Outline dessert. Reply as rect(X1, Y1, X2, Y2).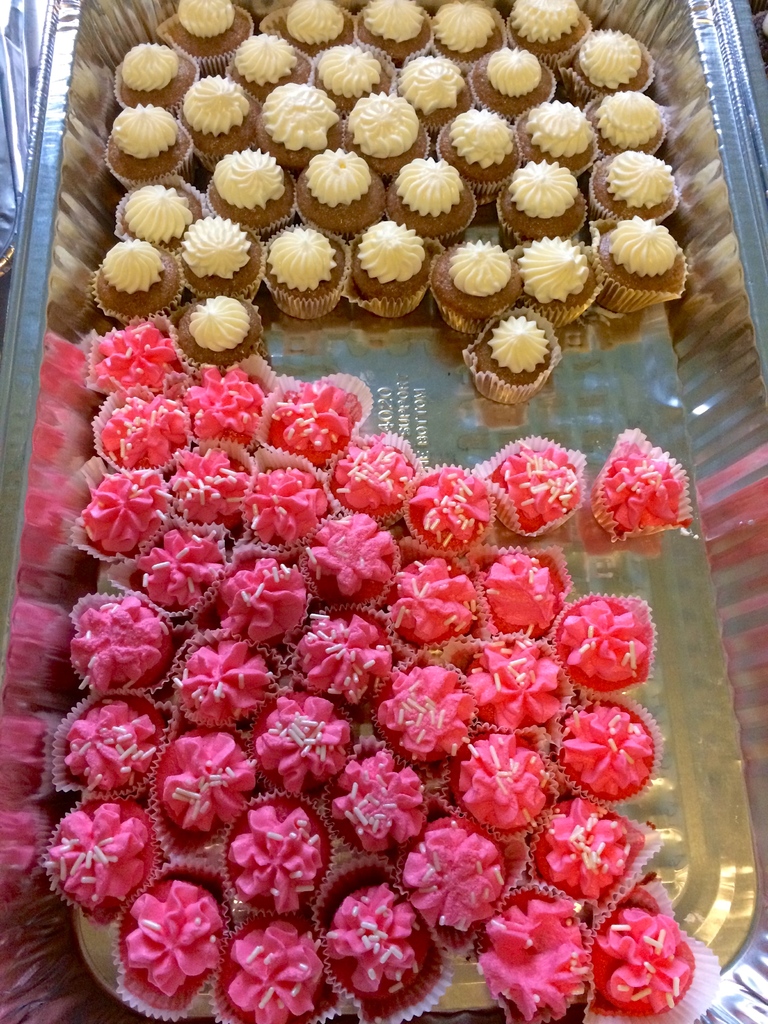
rect(401, 451, 495, 542).
